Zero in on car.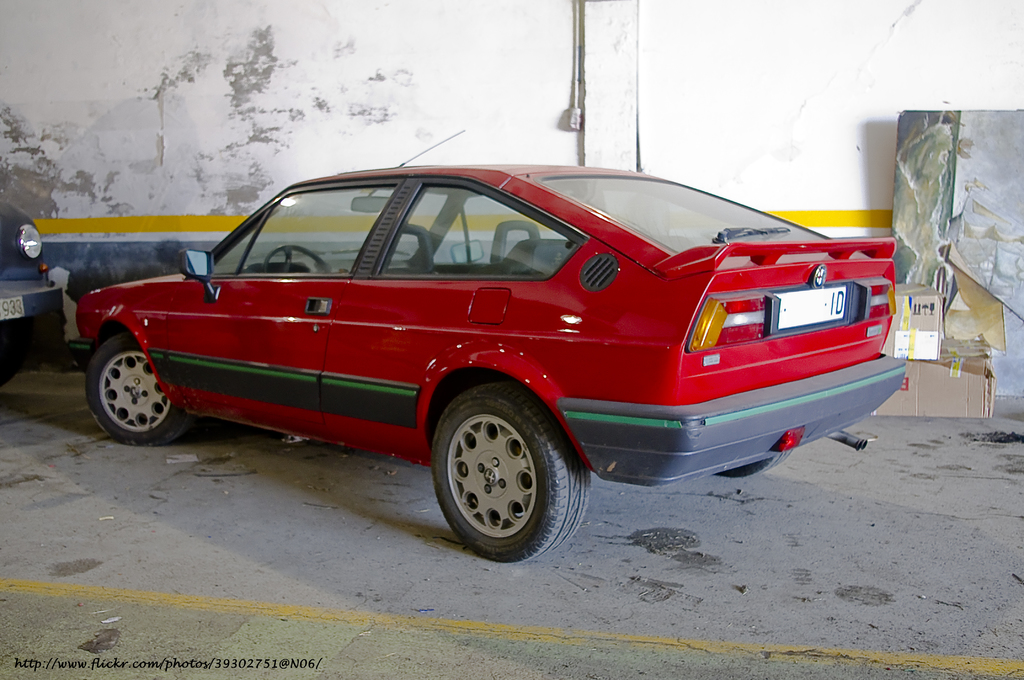
Zeroed in: box(0, 195, 67, 376).
